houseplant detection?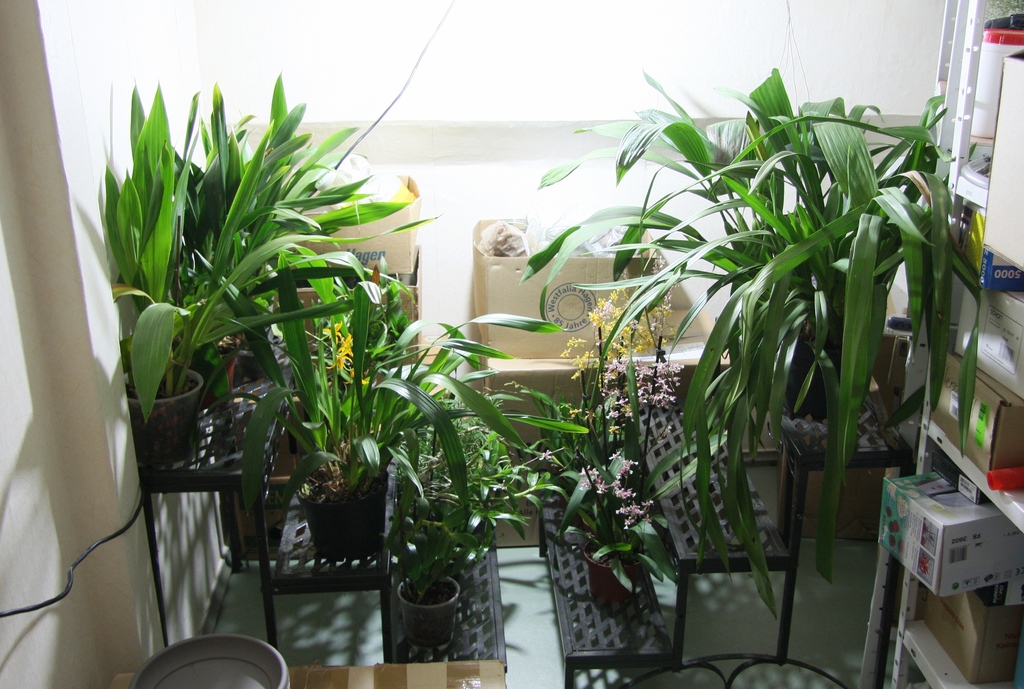
x1=396, y1=383, x2=538, y2=646
